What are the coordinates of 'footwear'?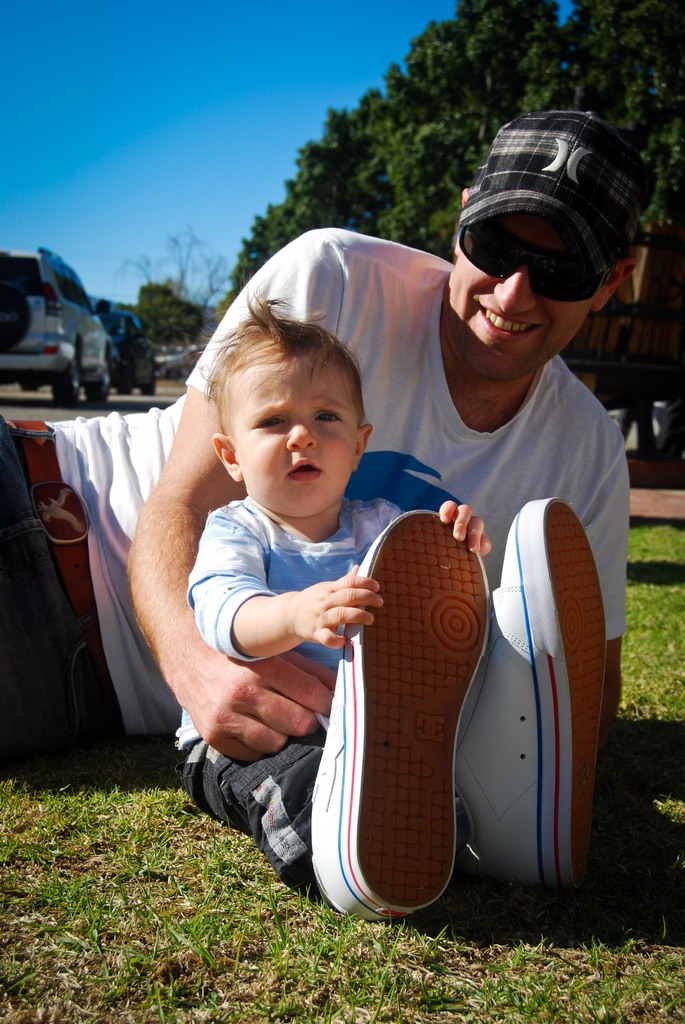
crop(304, 500, 496, 908).
